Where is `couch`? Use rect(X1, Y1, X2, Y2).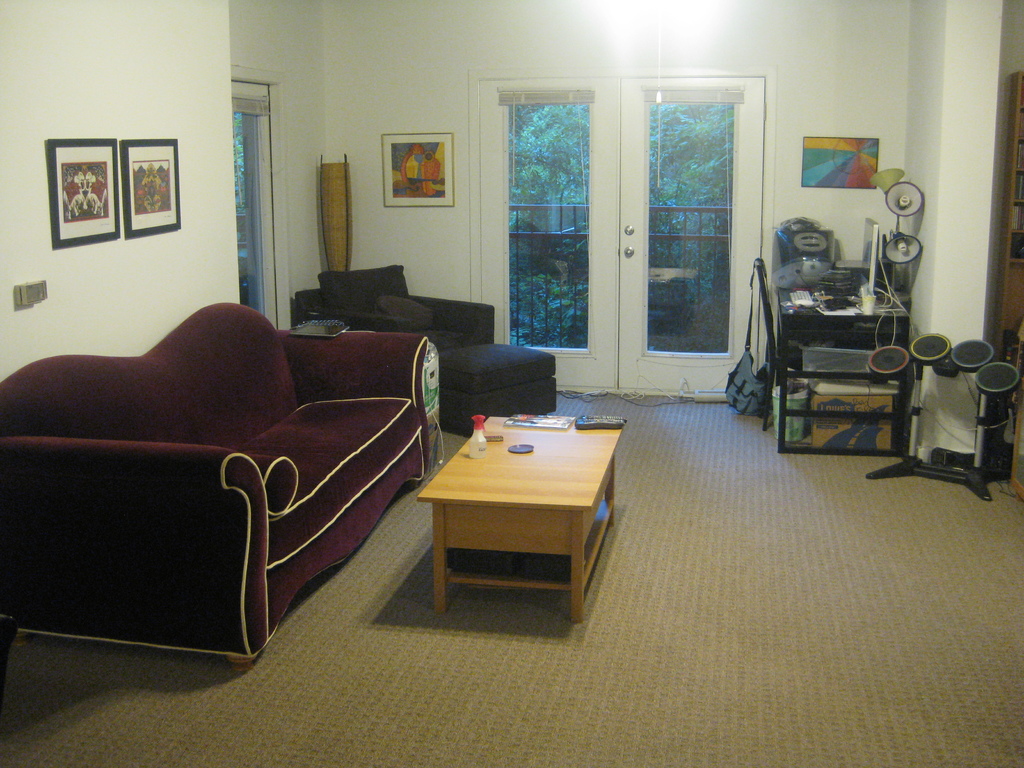
rect(433, 342, 556, 437).
